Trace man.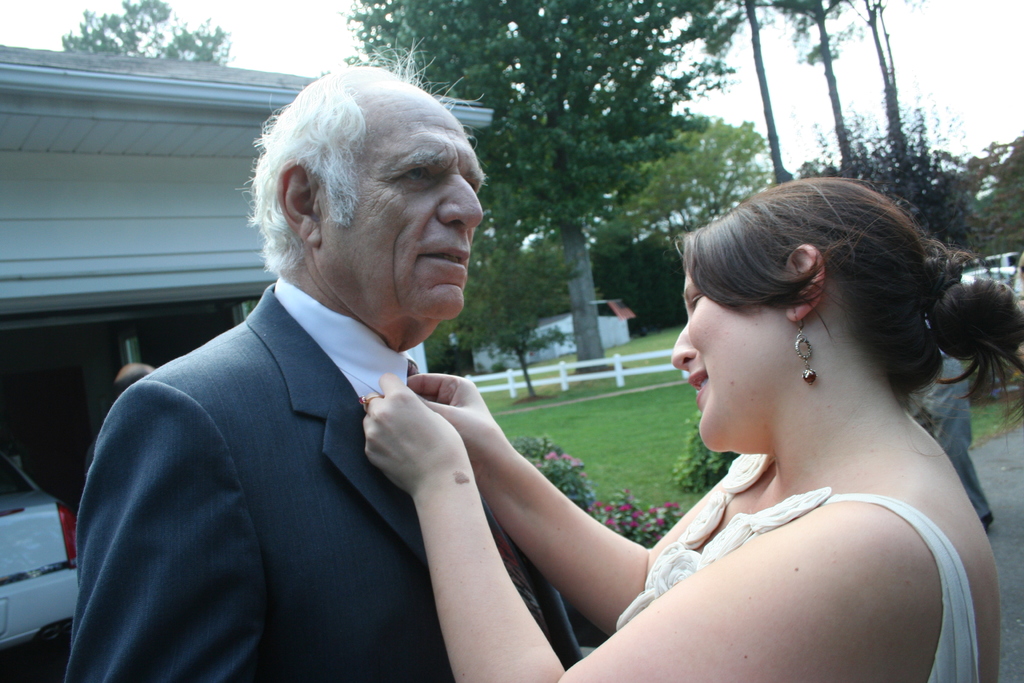
Traced to 63 41 585 682.
